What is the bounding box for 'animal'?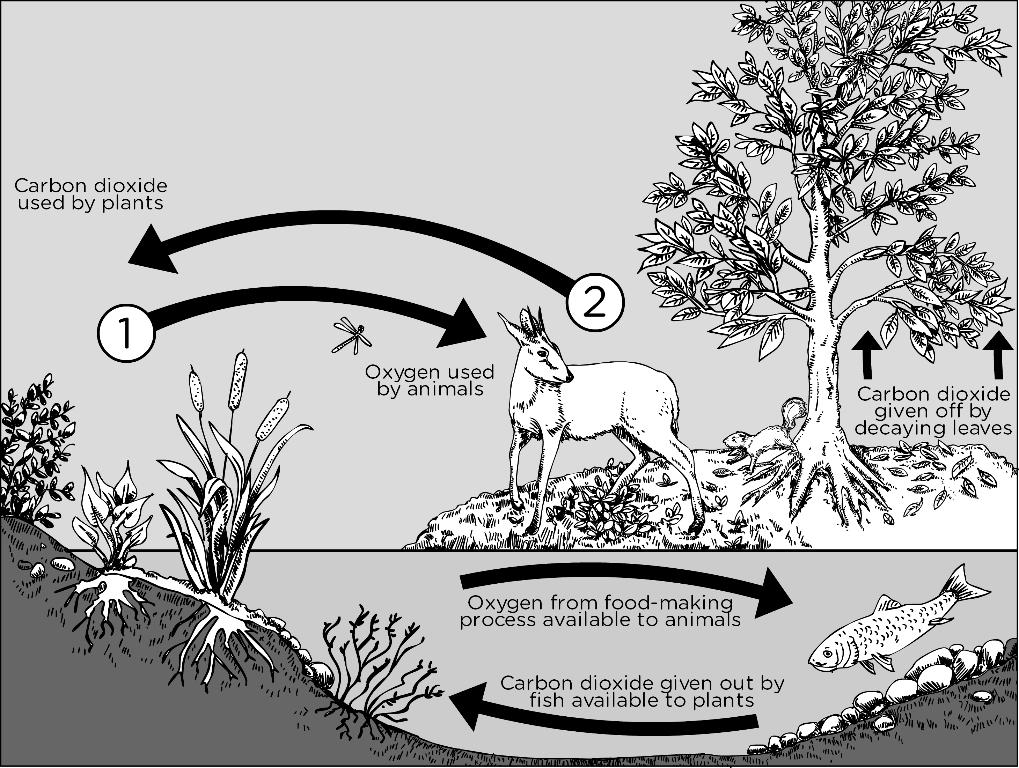
bbox=[498, 307, 708, 540].
